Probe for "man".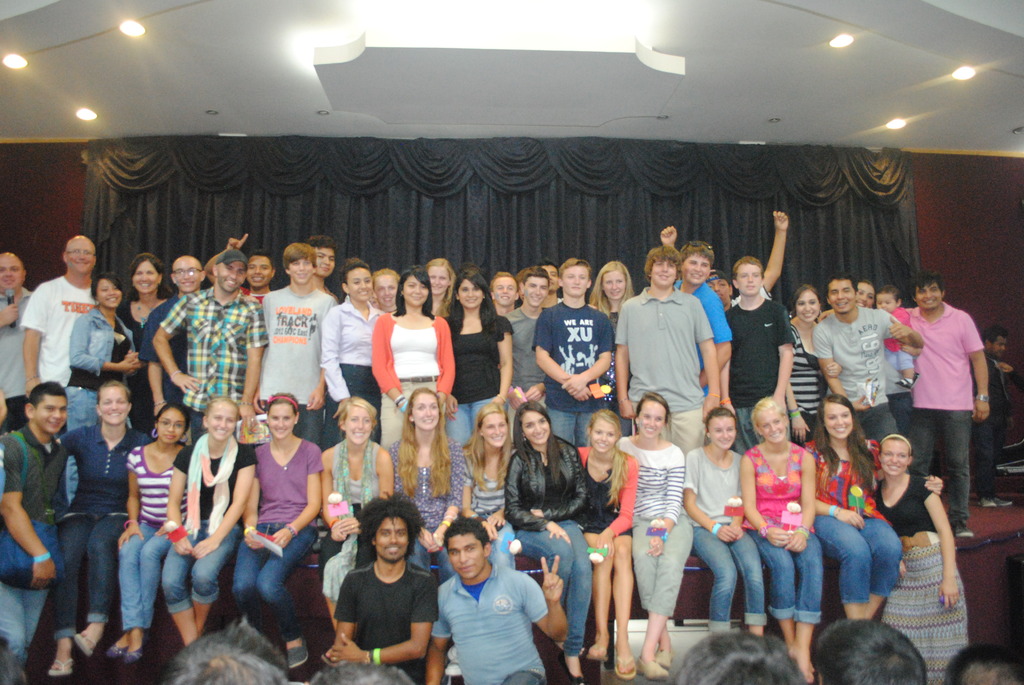
Probe result: 729:254:799:452.
